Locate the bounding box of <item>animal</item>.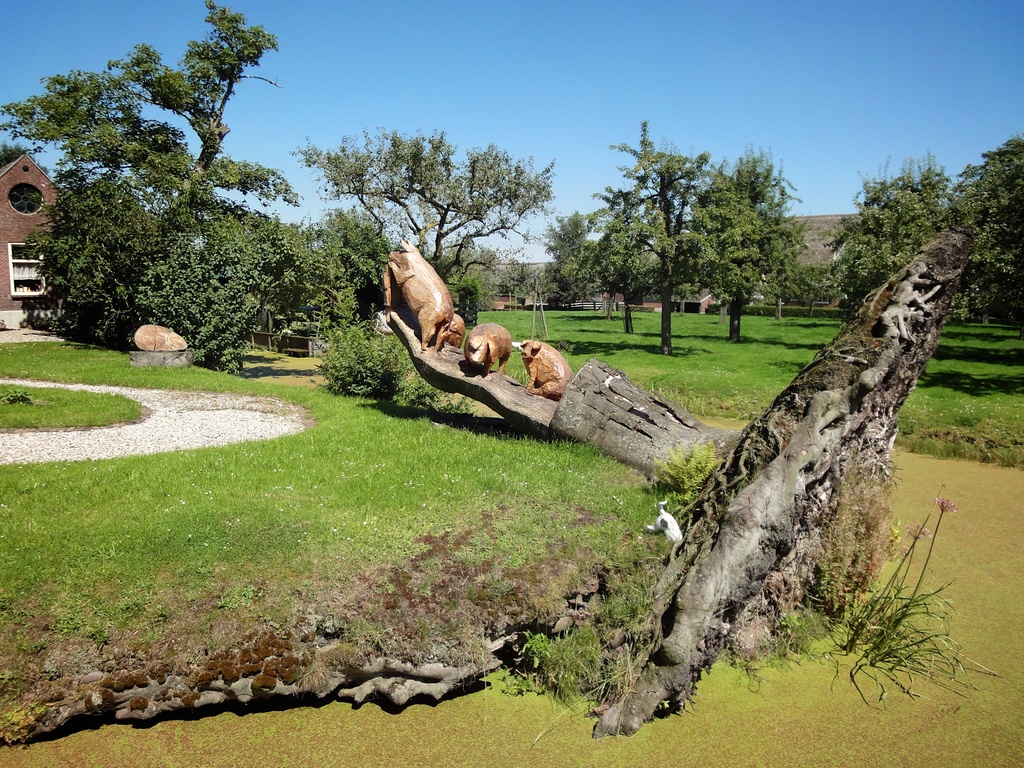
Bounding box: bbox(444, 315, 465, 349).
